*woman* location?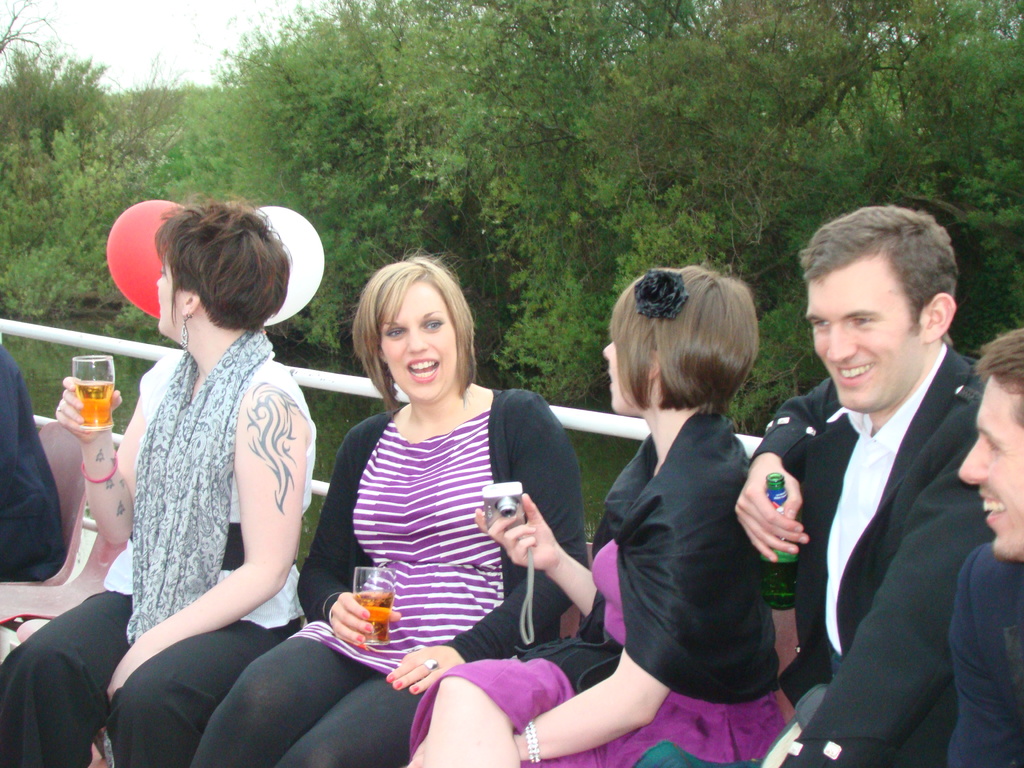
box=[399, 266, 788, 767]
